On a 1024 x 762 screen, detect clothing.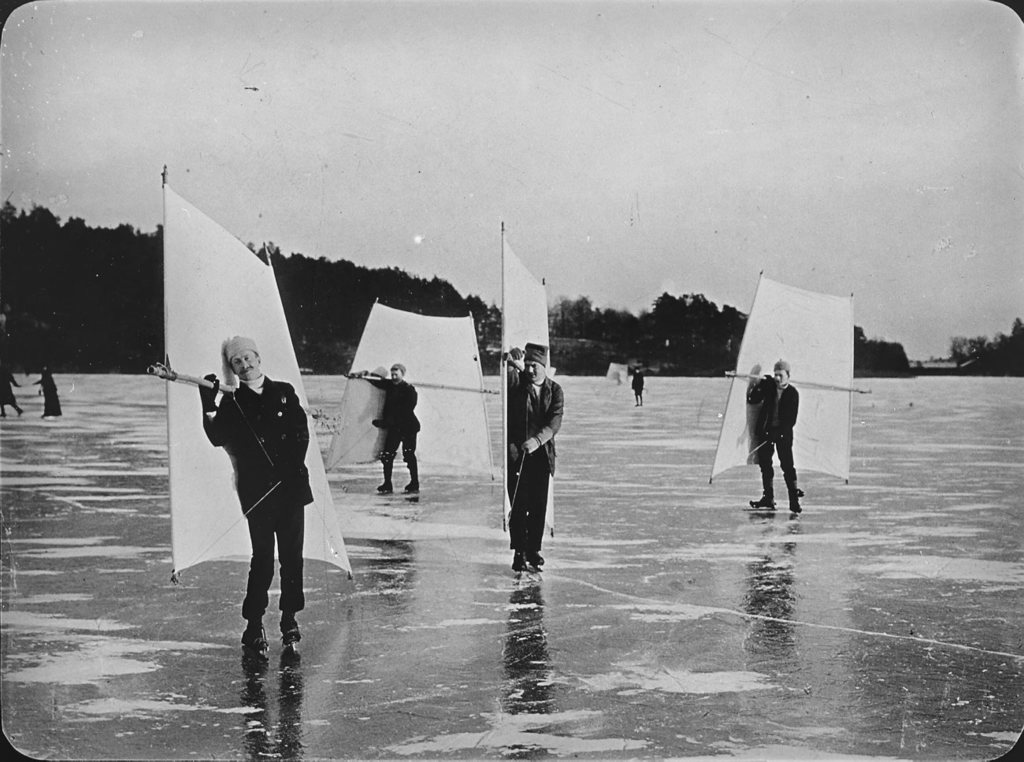
bbox(631, 369, 651, 407).
